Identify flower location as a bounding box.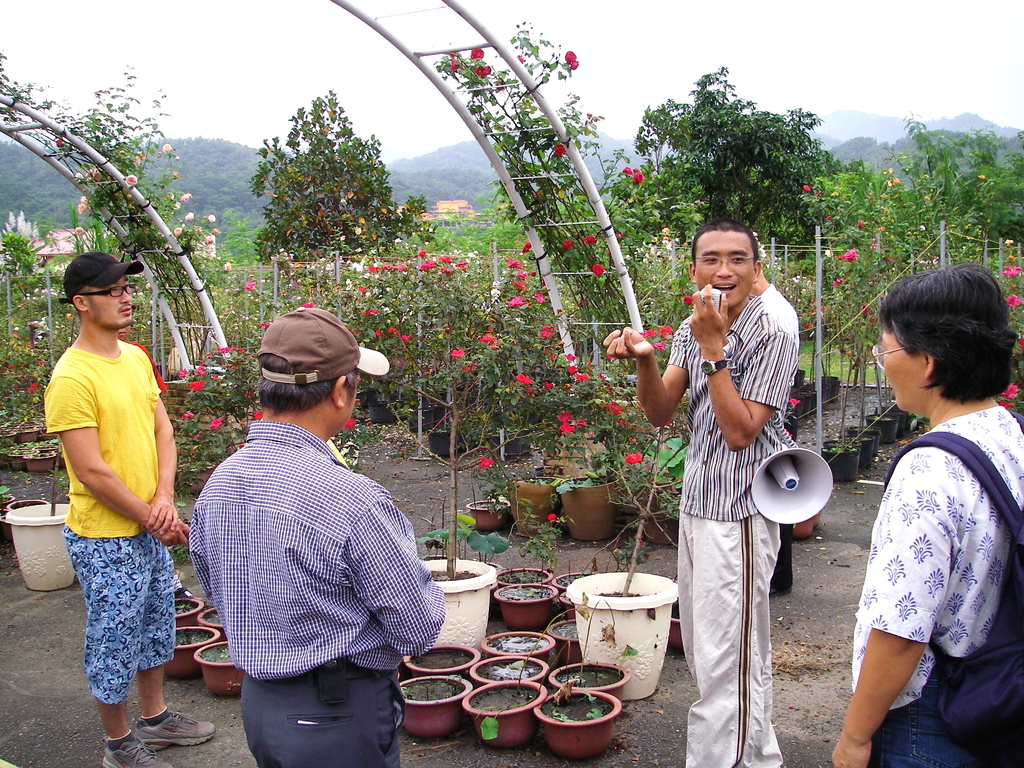
{"left": 845, "top": 252, "right": 858, "bottom": 263}.
